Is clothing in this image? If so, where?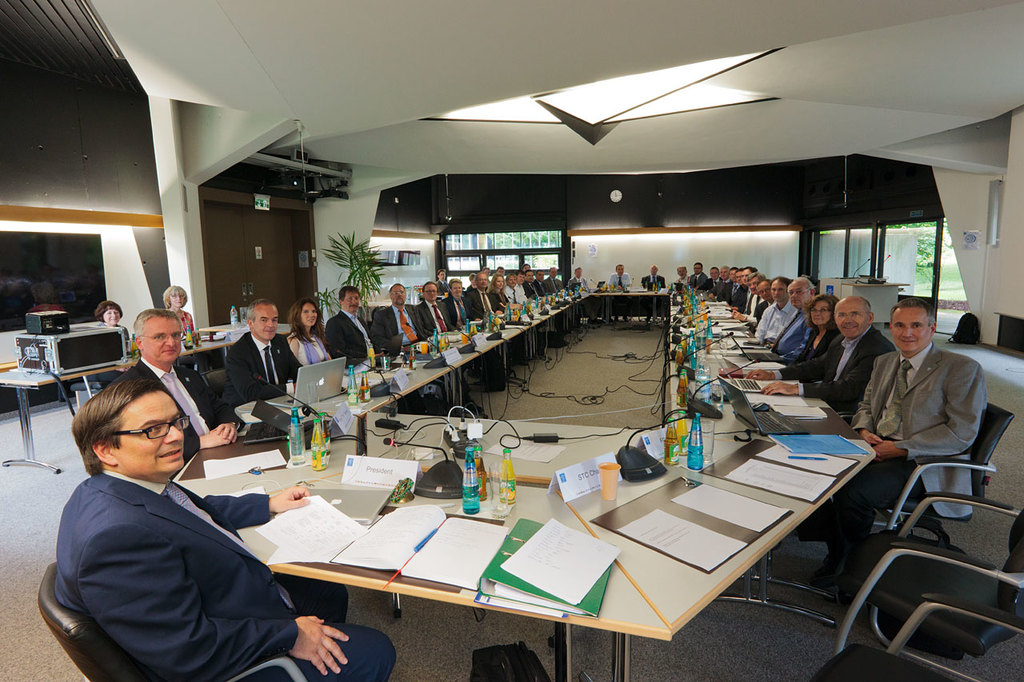
Yes, at left=414, top=297, right=454, bottom=337.
